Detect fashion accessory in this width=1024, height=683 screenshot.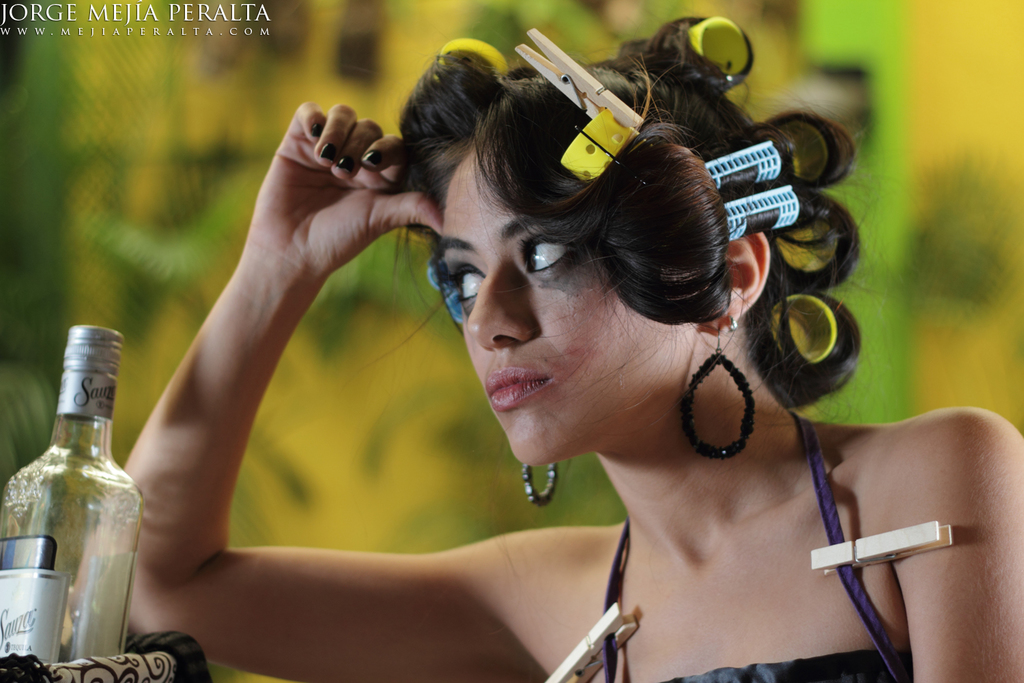
Detection: crop(677, 329, 753, 458).
